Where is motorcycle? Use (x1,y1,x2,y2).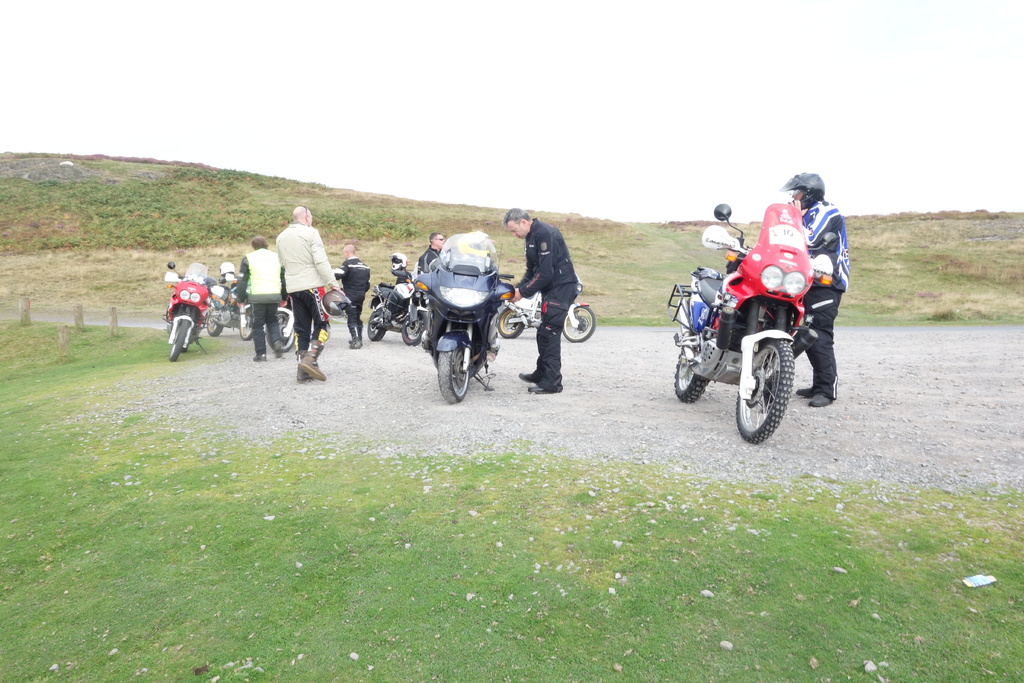
(498,269,593,339).
